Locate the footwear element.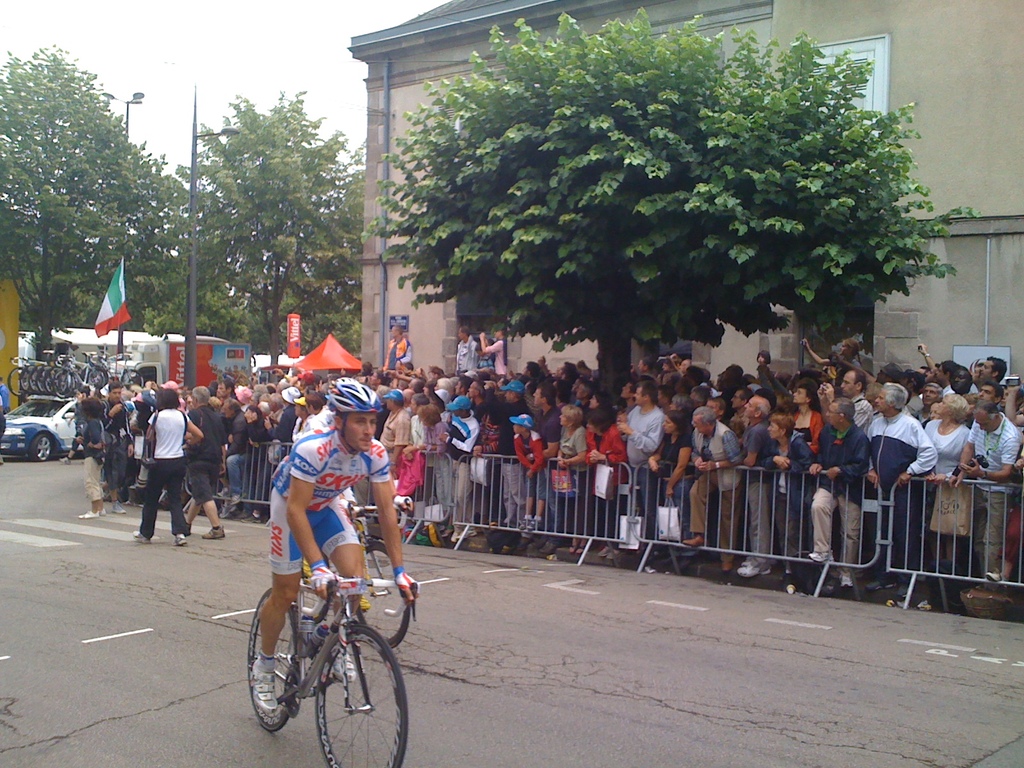
Element bbox: {"left": 58, "top": 458, "right": 70, "bottom": 465}.
